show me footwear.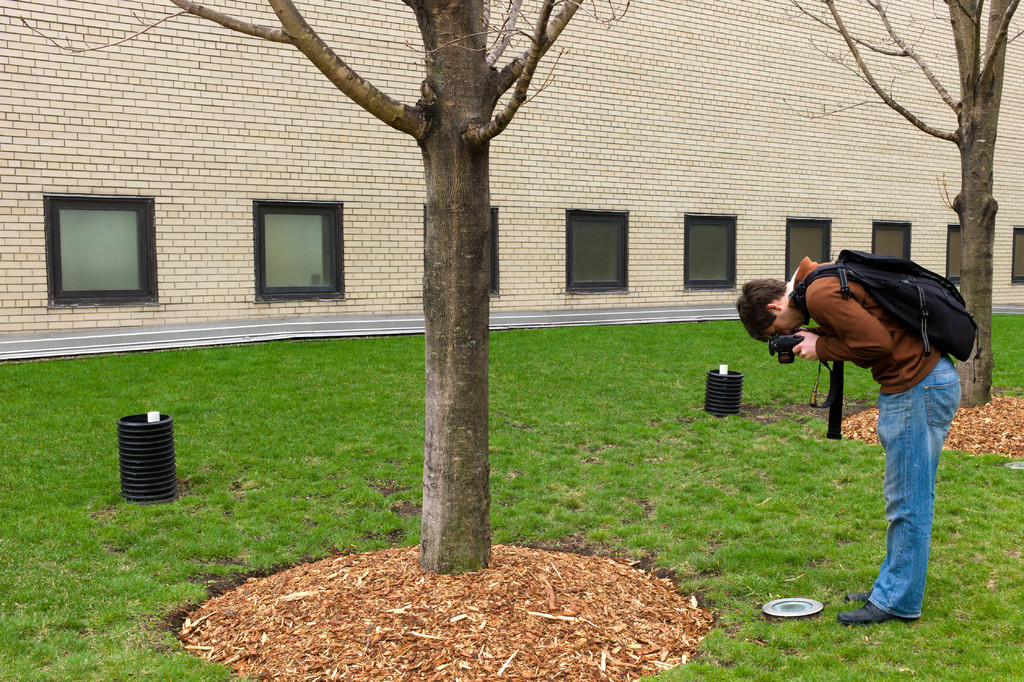
footwear is here: x1=837, y1=601, x2=910, y2=623.
